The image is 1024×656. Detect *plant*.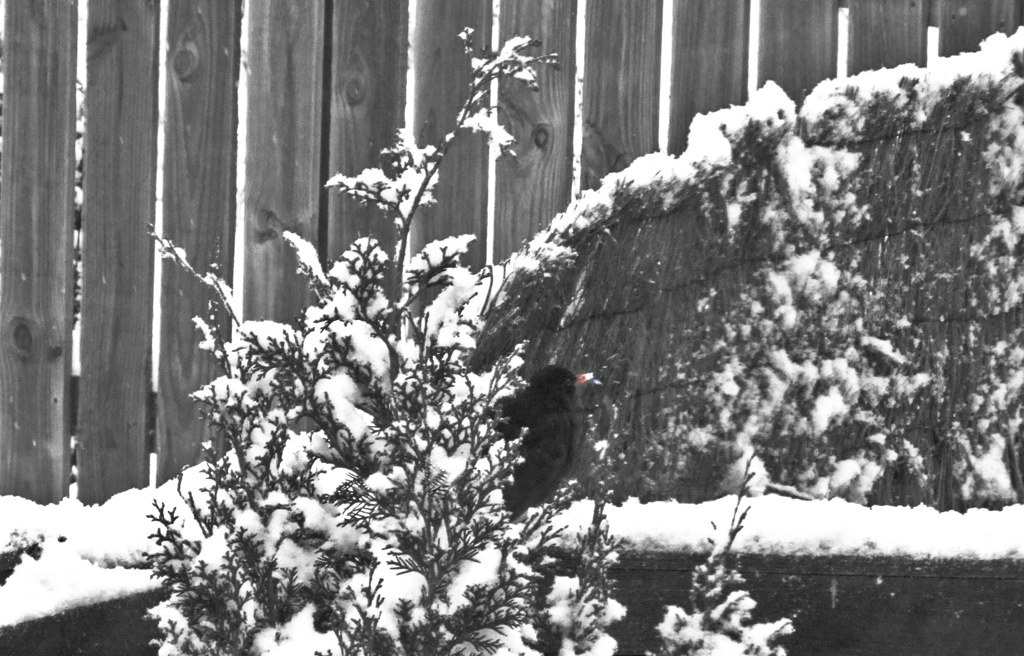
Detection: 651 444 787 655.
